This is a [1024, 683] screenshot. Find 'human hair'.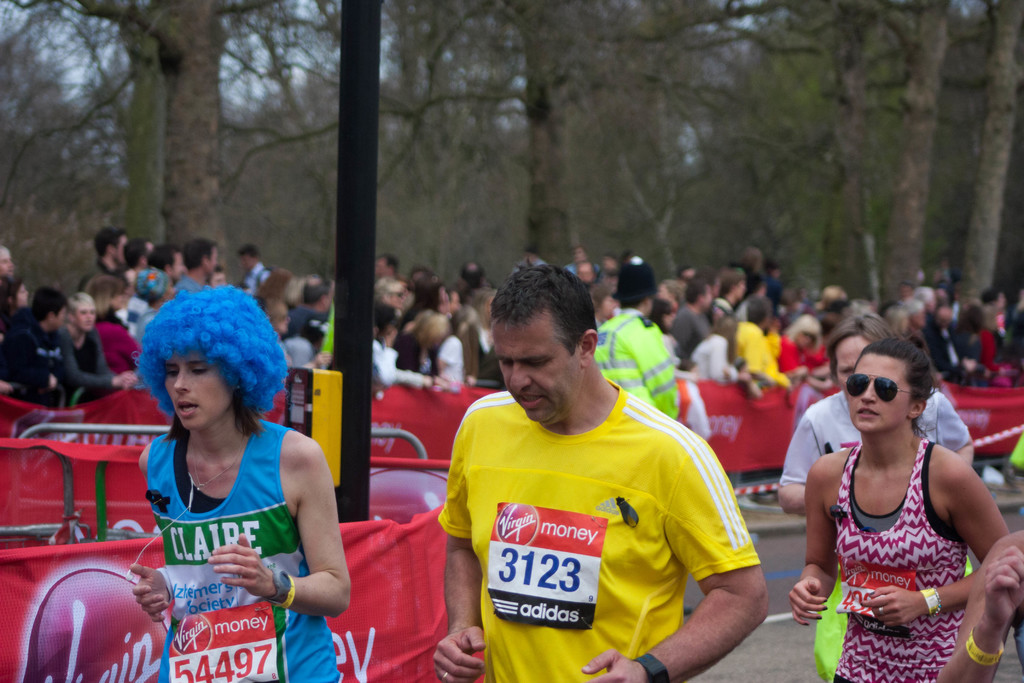
Bounding box: pyautogui.locateOnScreen(852, 338, 938, 437).
